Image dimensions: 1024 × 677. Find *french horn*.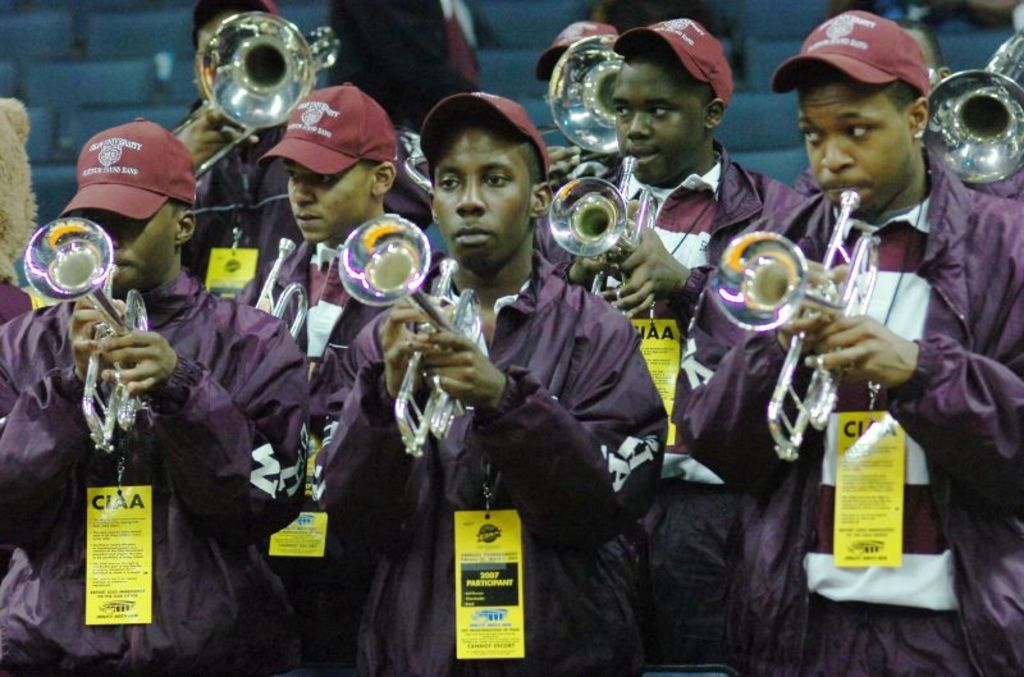
(x1=538, y1=27, x2=631, y2=159).
